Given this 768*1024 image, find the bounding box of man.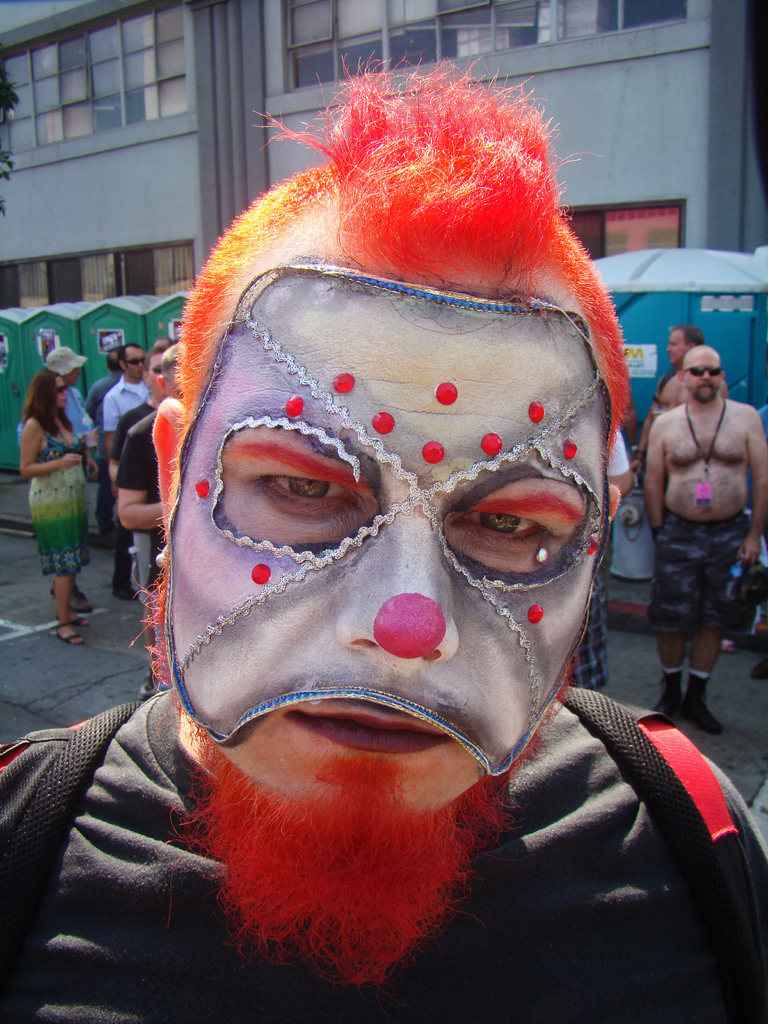
[635, 328, 724, 482].
